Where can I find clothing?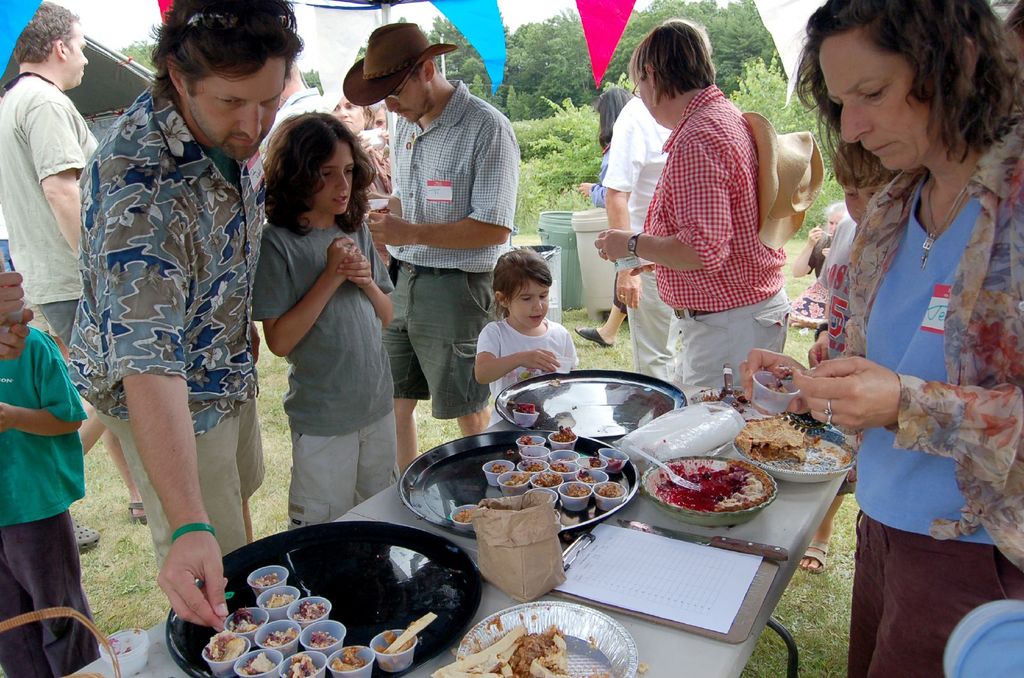
You can find it at box(281, 418, 411, 527).
